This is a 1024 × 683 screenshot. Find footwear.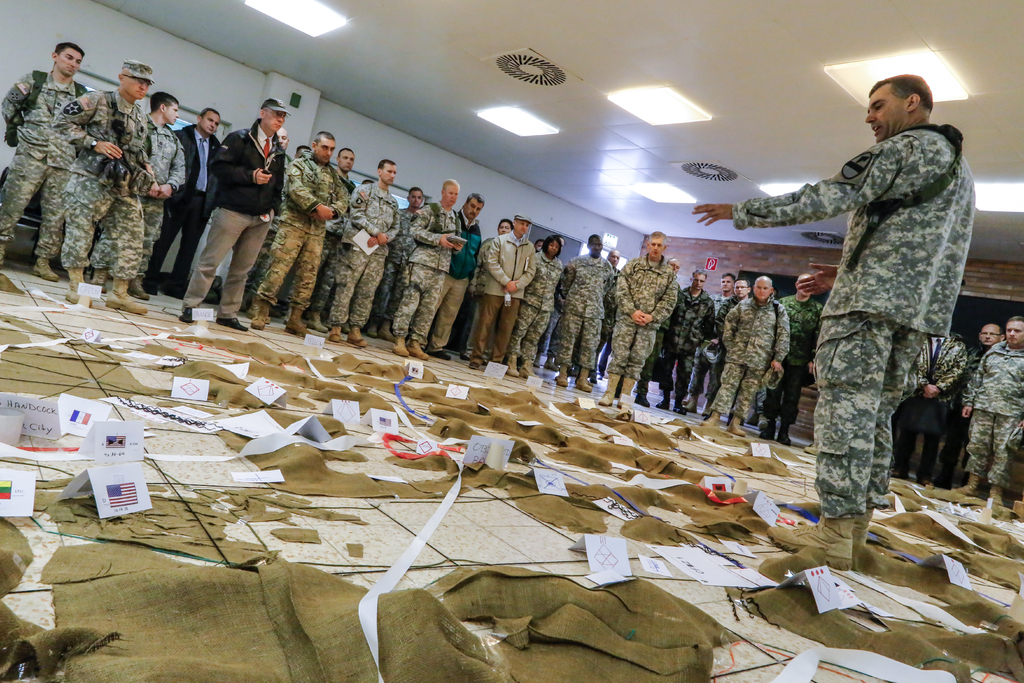
Bounding box: region(102, 277, 148, 318).
